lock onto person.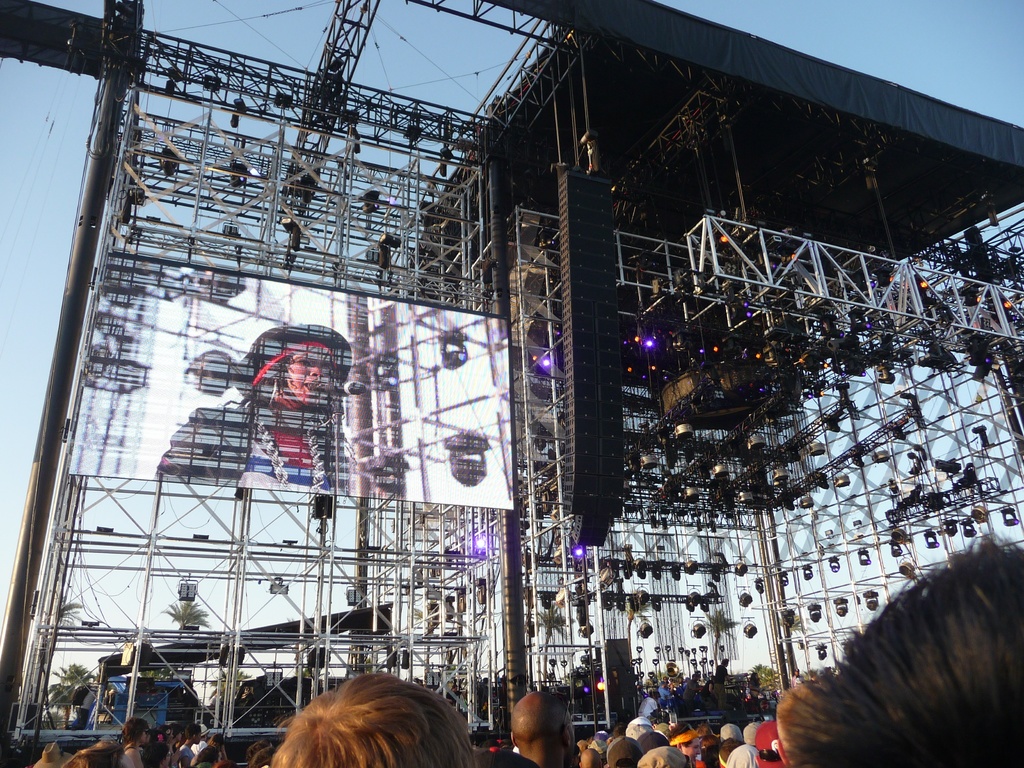
Locked: <bbox>157, 324, 359, 500</bbox>.
